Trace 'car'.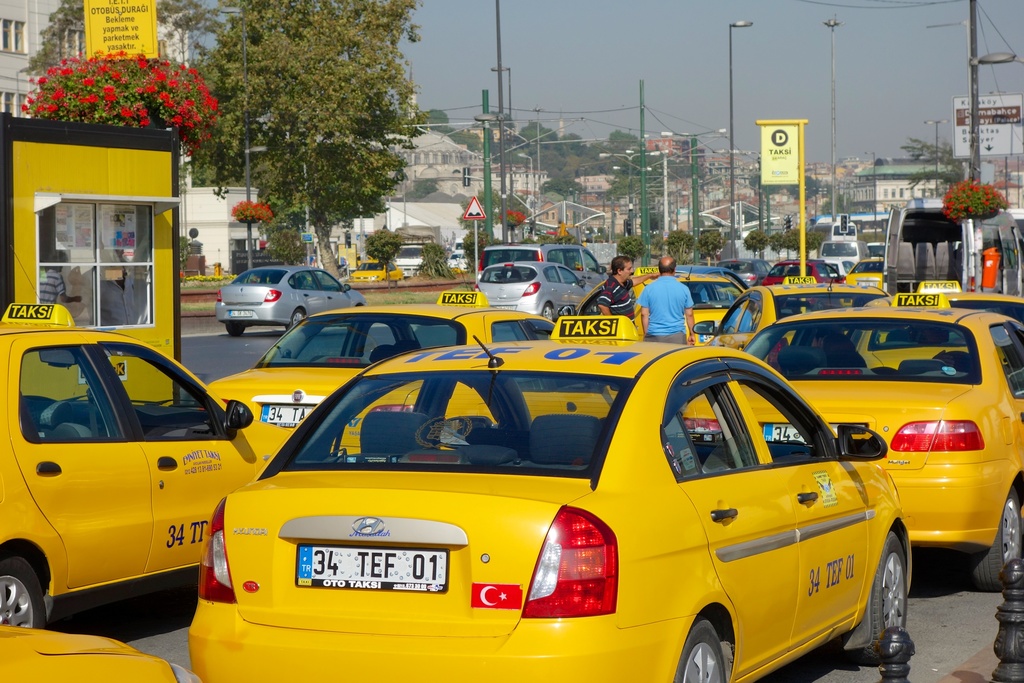
Traced to BBox(692, 273, 887, 360).
